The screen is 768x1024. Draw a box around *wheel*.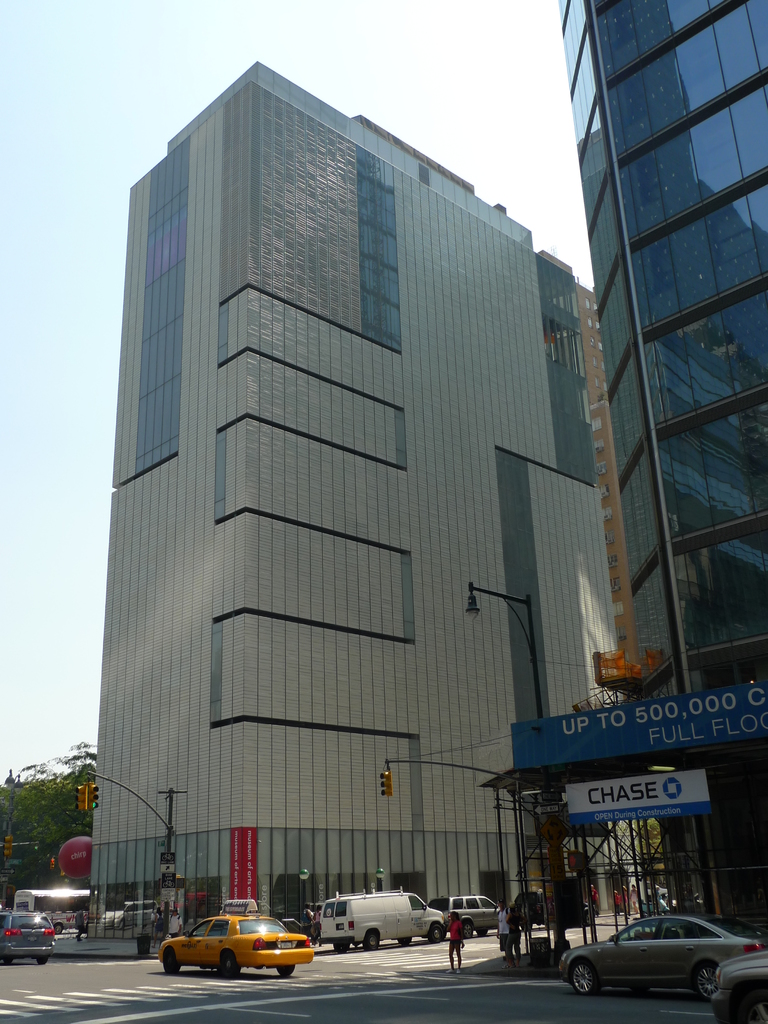
detection(275, 961, 291, 977).
